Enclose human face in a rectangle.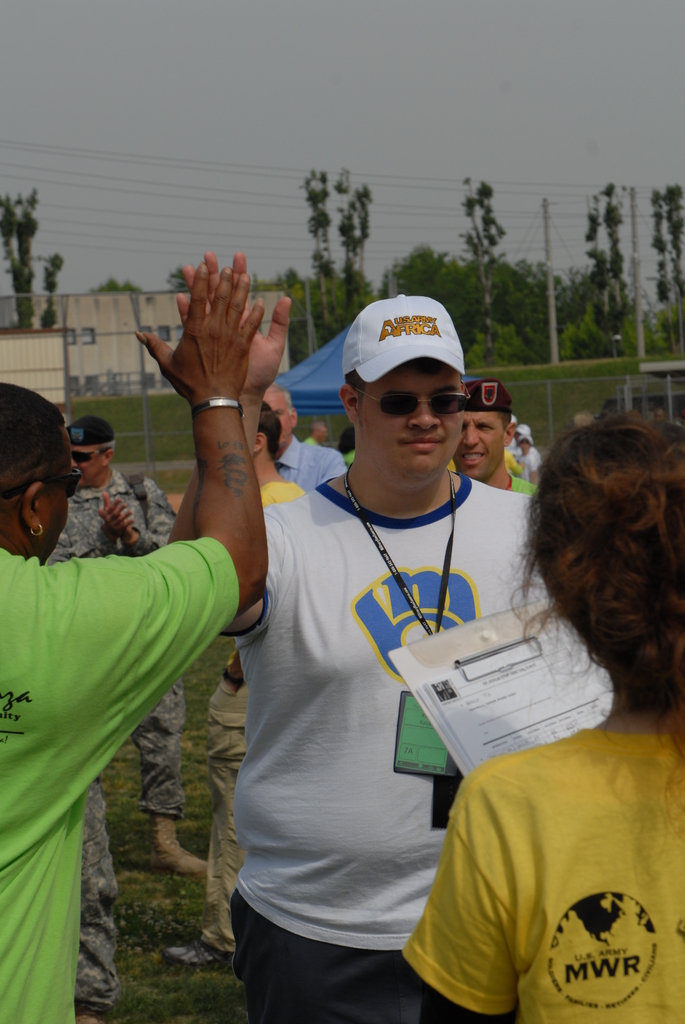
[68,450,104,487].
